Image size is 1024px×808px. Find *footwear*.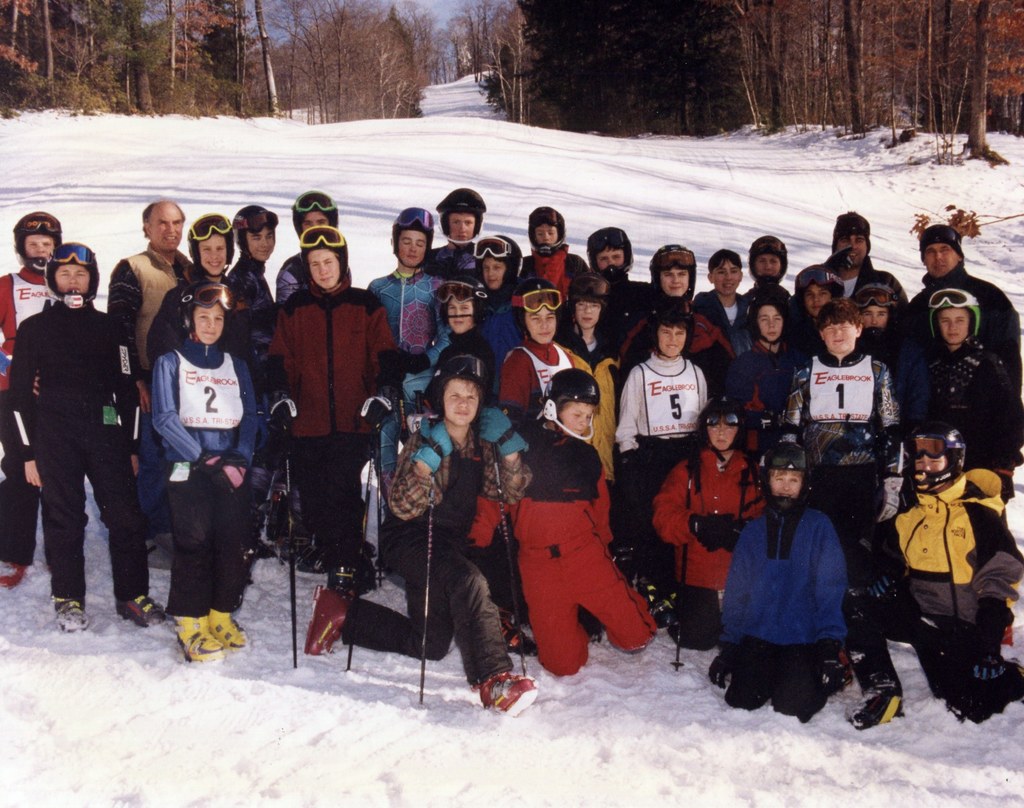
[left=630, top=570, right=672, bottom=626].
